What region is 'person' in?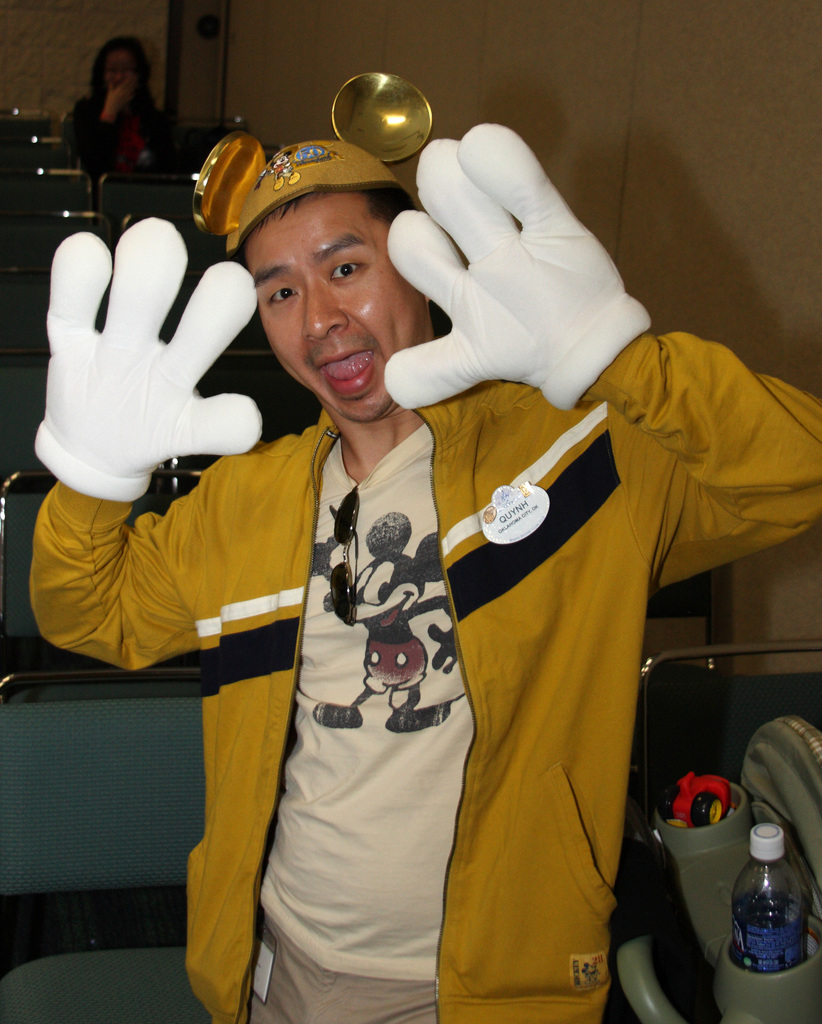
bbox=[32, 76, 821, 1023].
